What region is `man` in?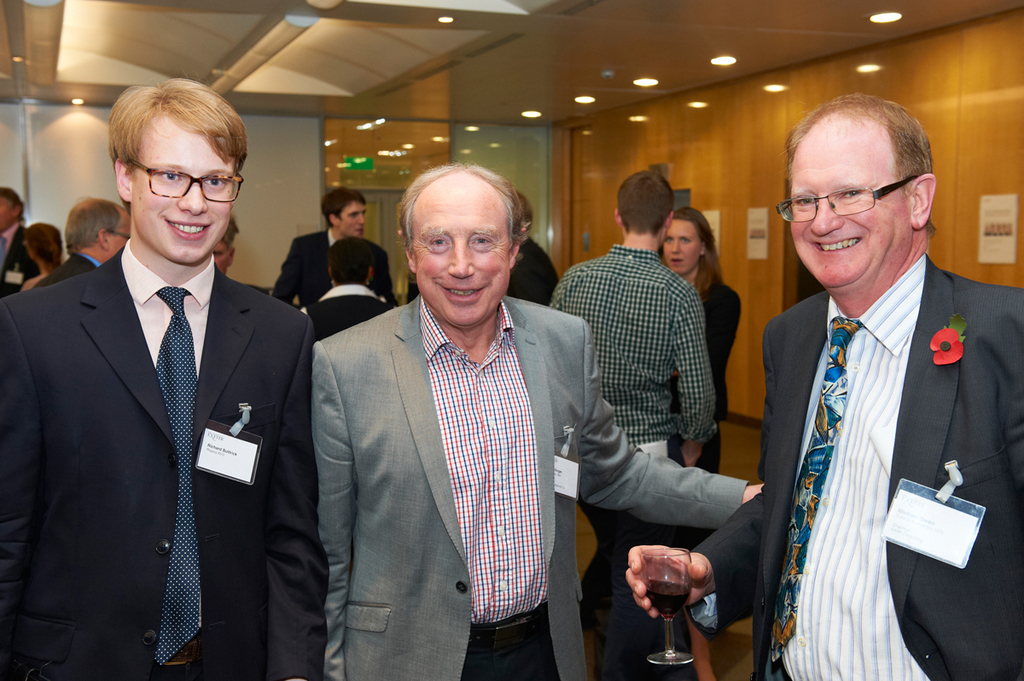
<box>543,167,724,680</box>.
